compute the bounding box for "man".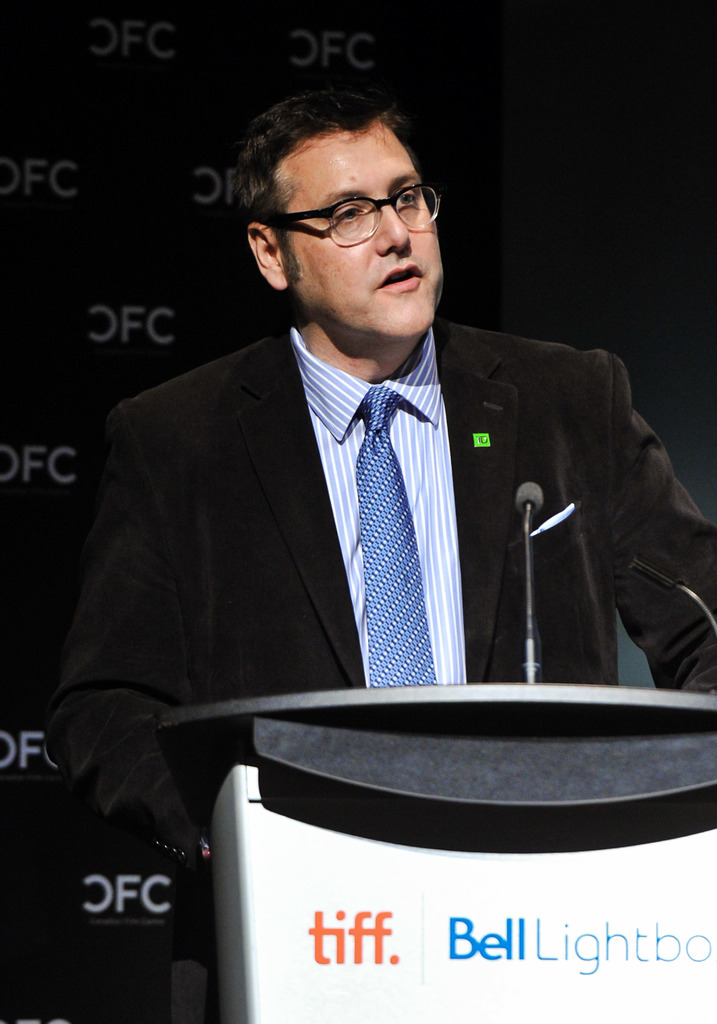
locate(113, 140, 673, 864).
